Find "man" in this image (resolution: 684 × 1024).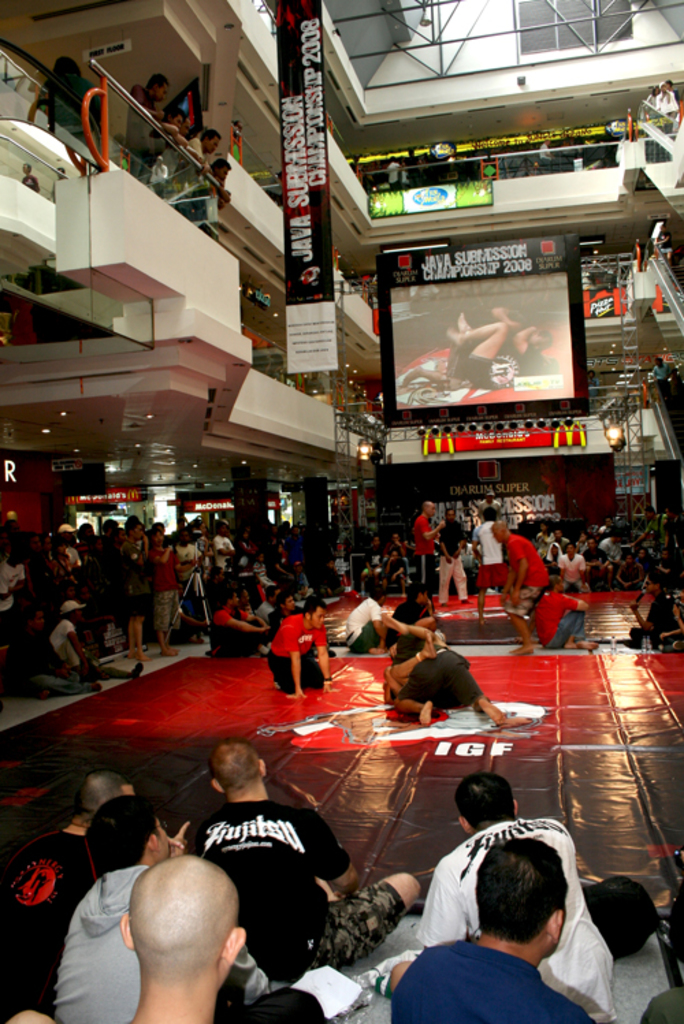
x1=487 y1=521 x2=549 y2=614.
